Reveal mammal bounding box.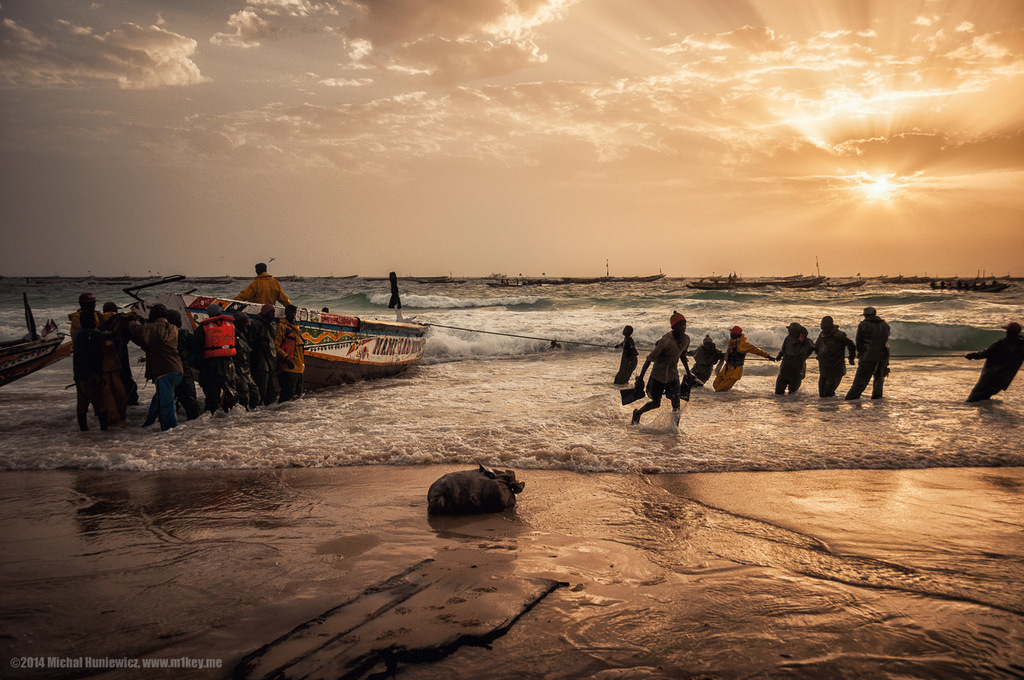
Revealed: [left=817, top=316, right=859, bottom=398].
